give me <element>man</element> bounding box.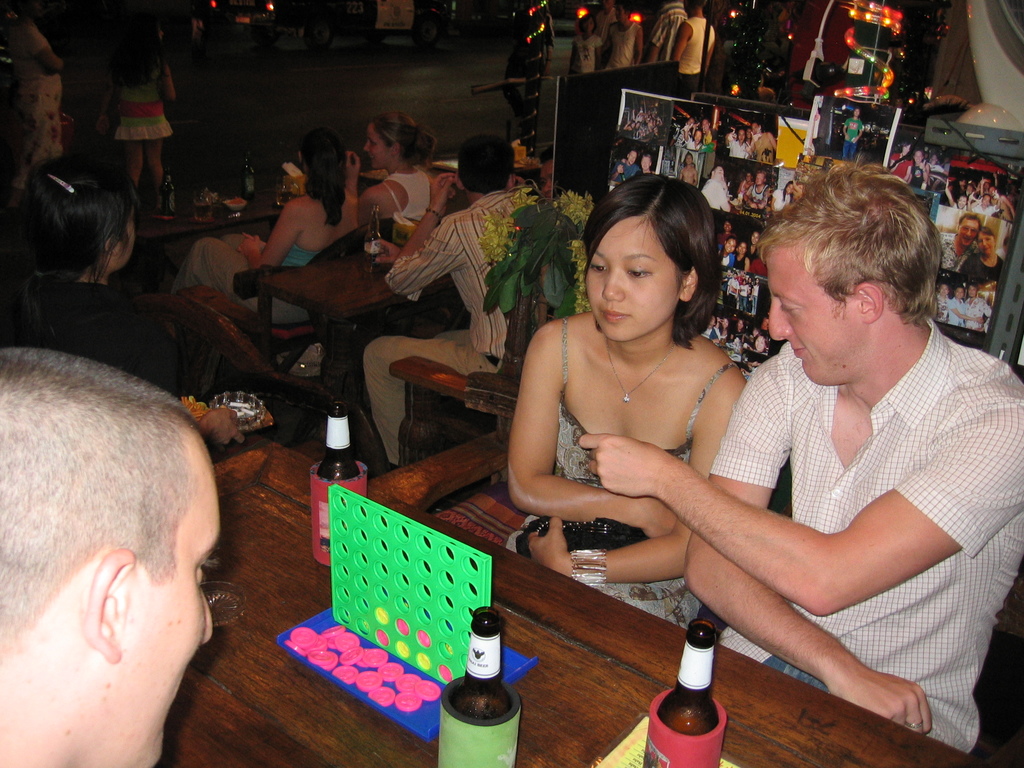
(left=362, top=136, right=529, bottom=471).
